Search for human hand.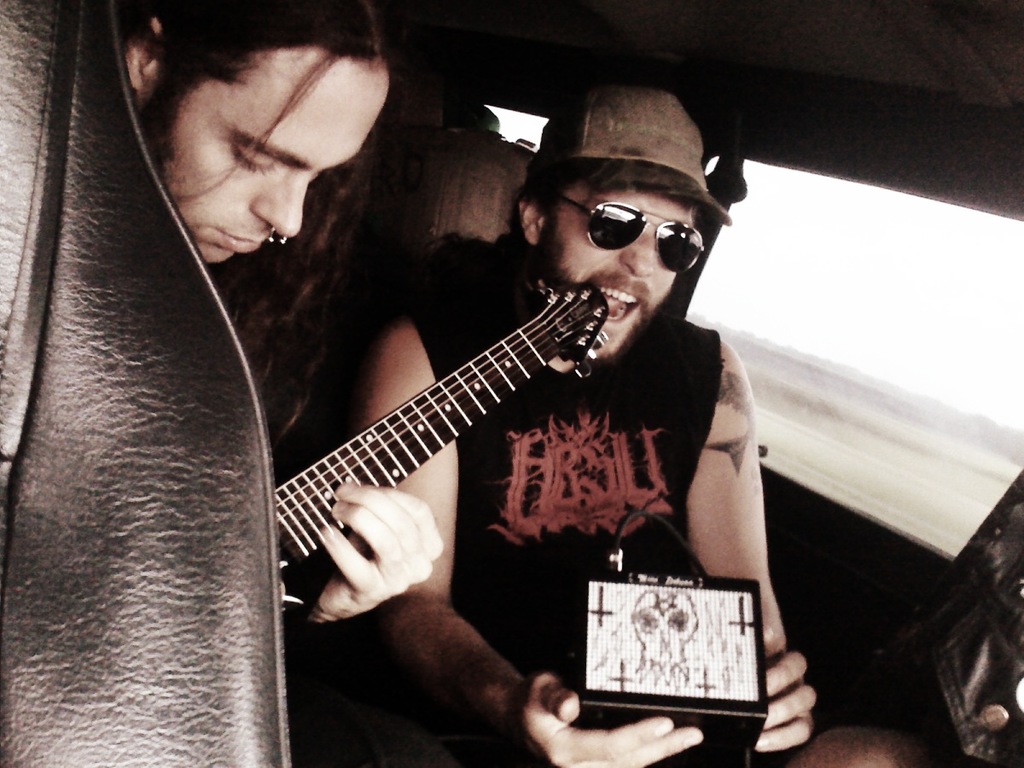
Found at box=[758, 617, 822, 753].
